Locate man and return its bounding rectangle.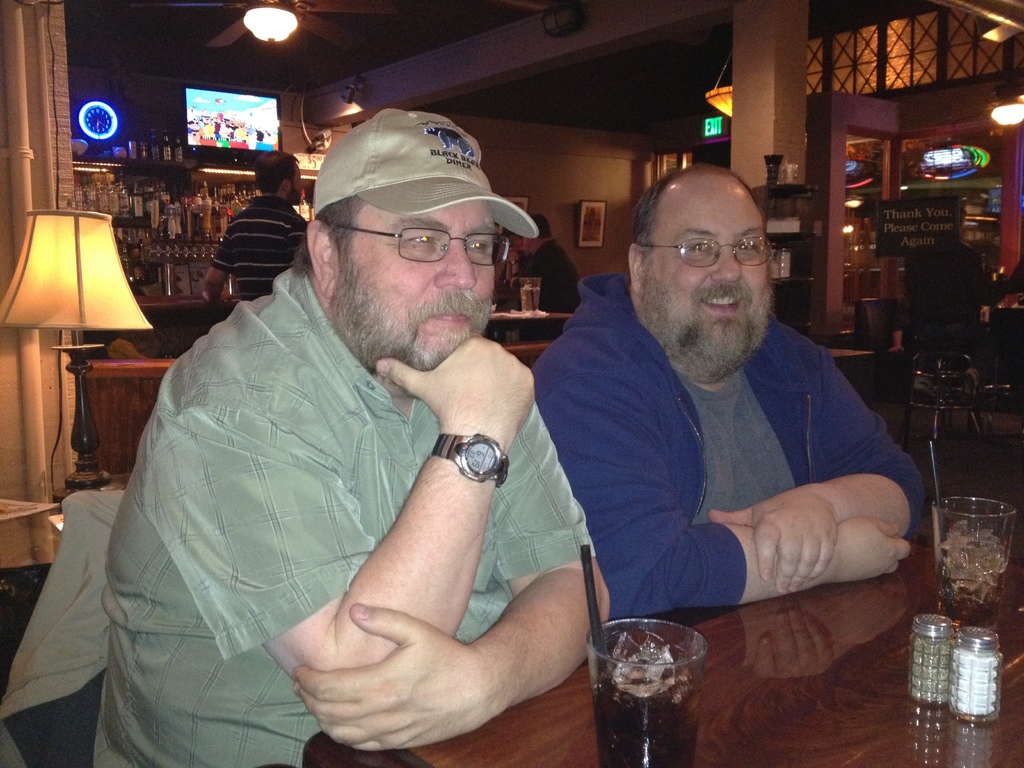
199/148/309/310.
